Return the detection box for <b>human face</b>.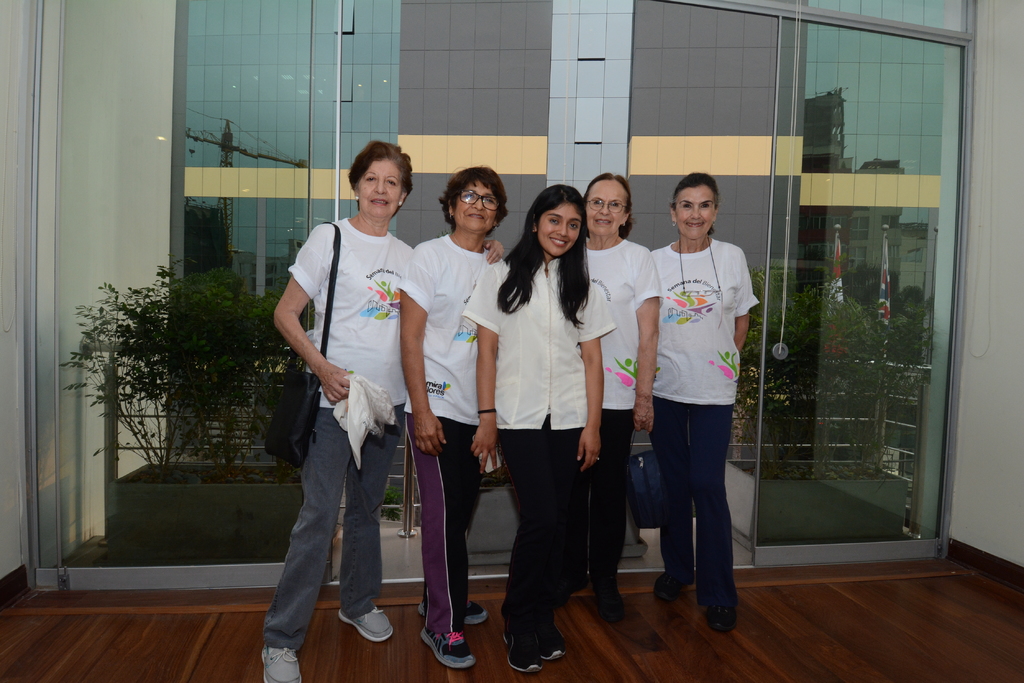
bbox(536, 202, 582, 255).
